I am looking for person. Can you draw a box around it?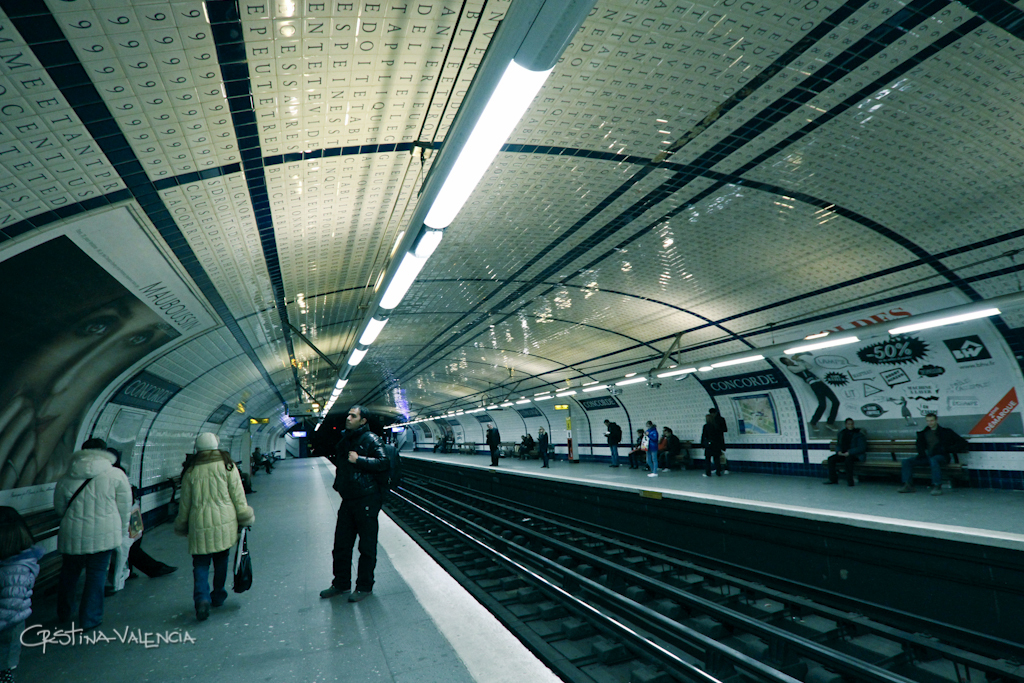
Sure, the bounding box is (left=251, top=446, right=277, bottom=471).
